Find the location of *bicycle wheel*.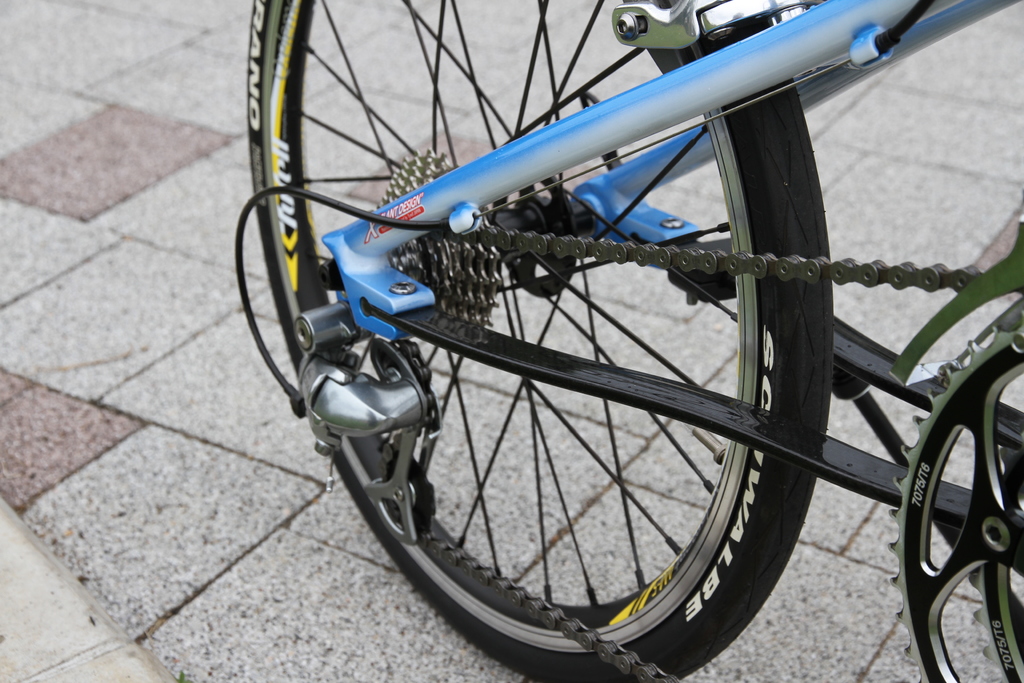
Location: select_region(236, 0, 832, 682).
